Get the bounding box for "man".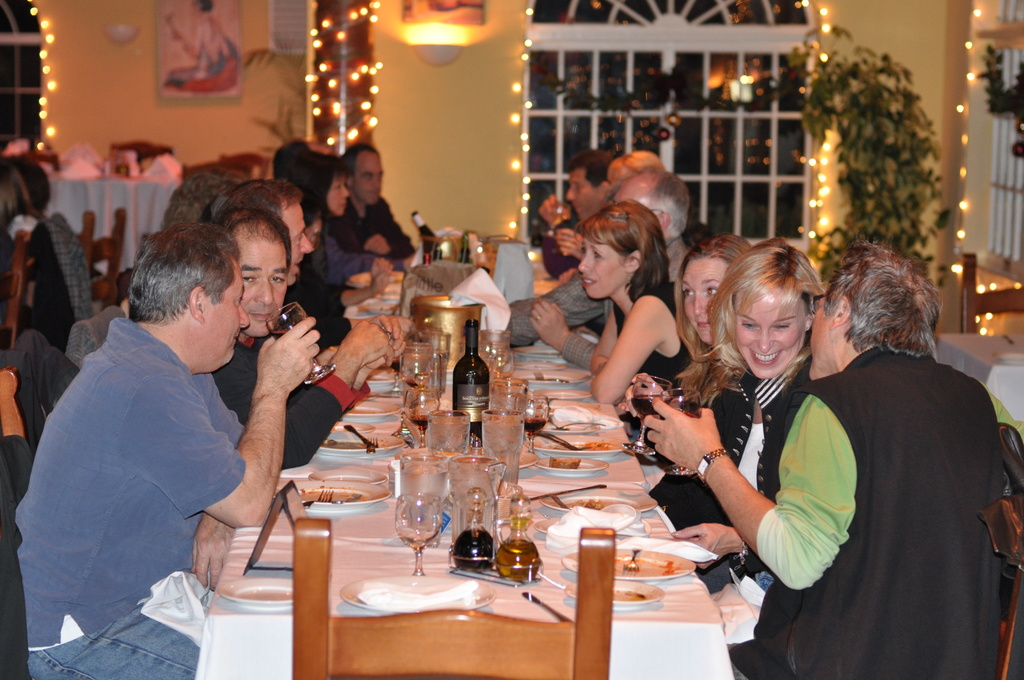
l=211, t=193, r=400, b=407.
